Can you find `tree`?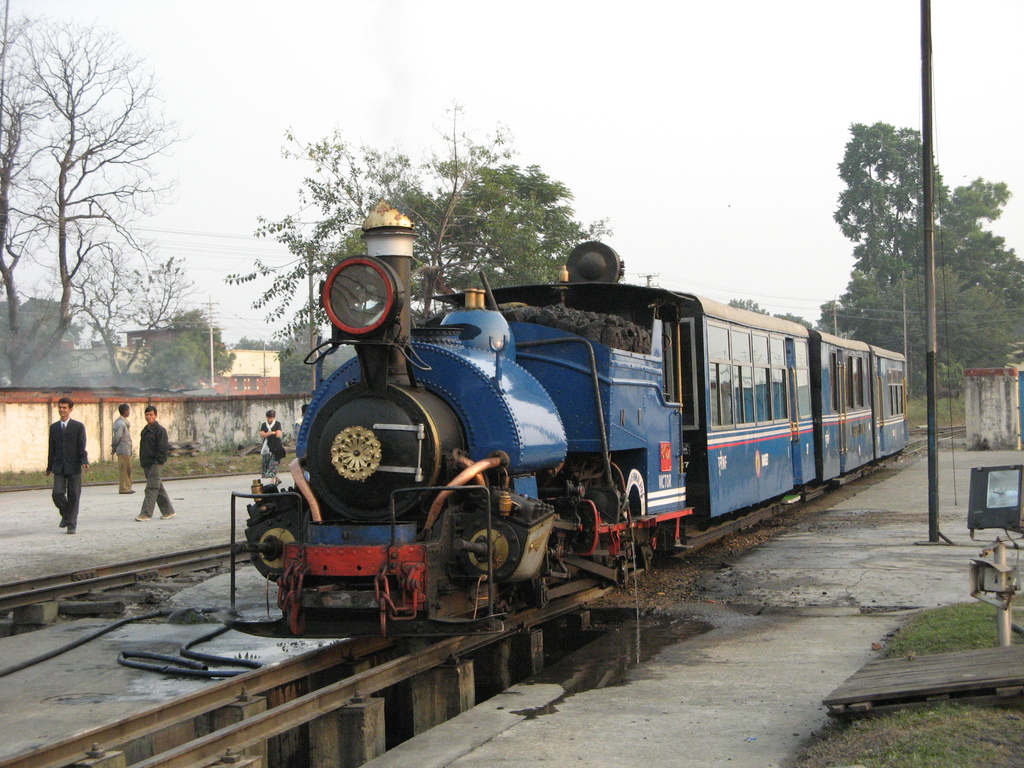
Yes, bounding box: bbox=(847, 264, 1023, 406).
